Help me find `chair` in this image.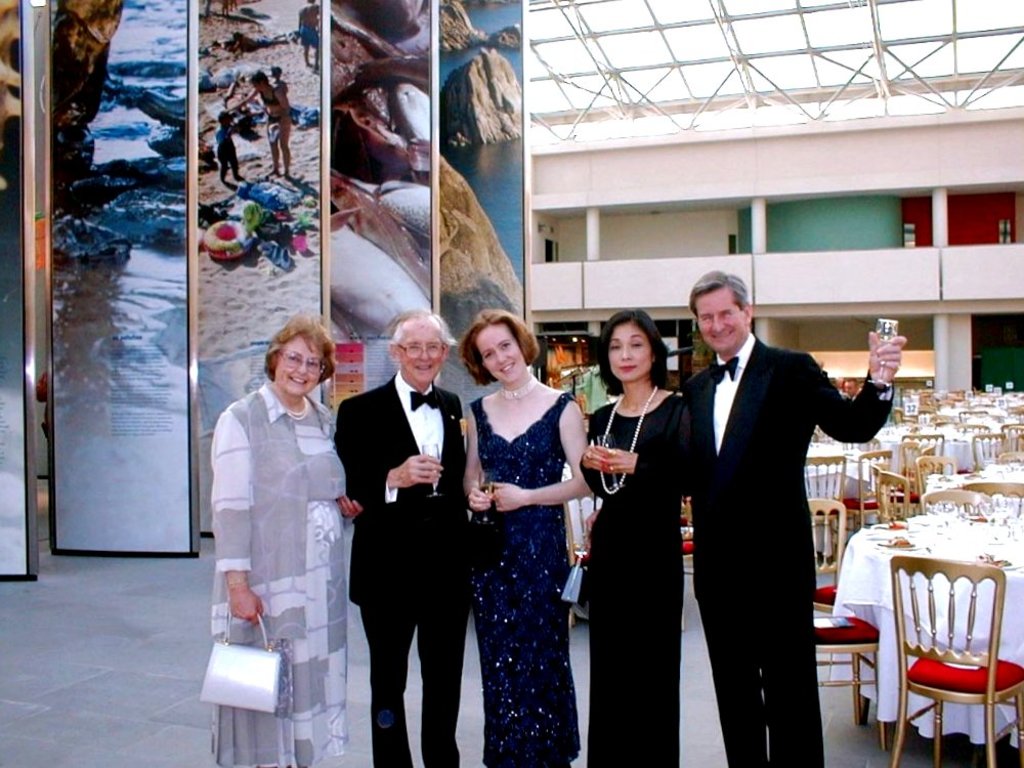
Found it: box=[795, 497, 880, 742].
